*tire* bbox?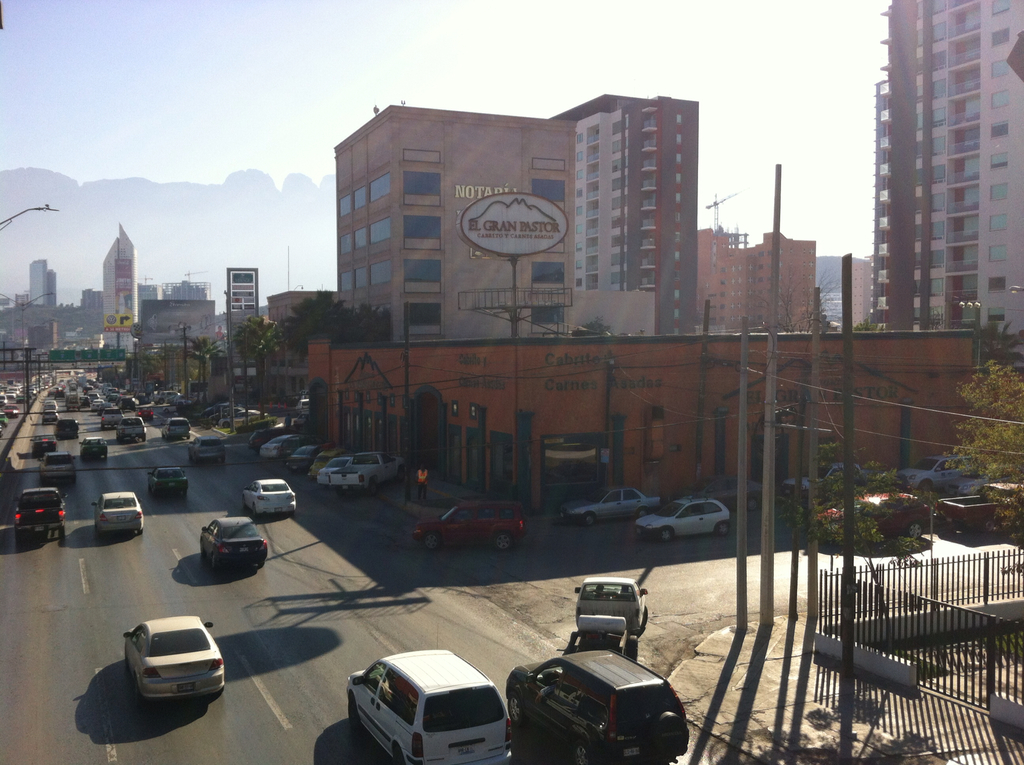
(left=397, top=467, right=404, bottom=482)
